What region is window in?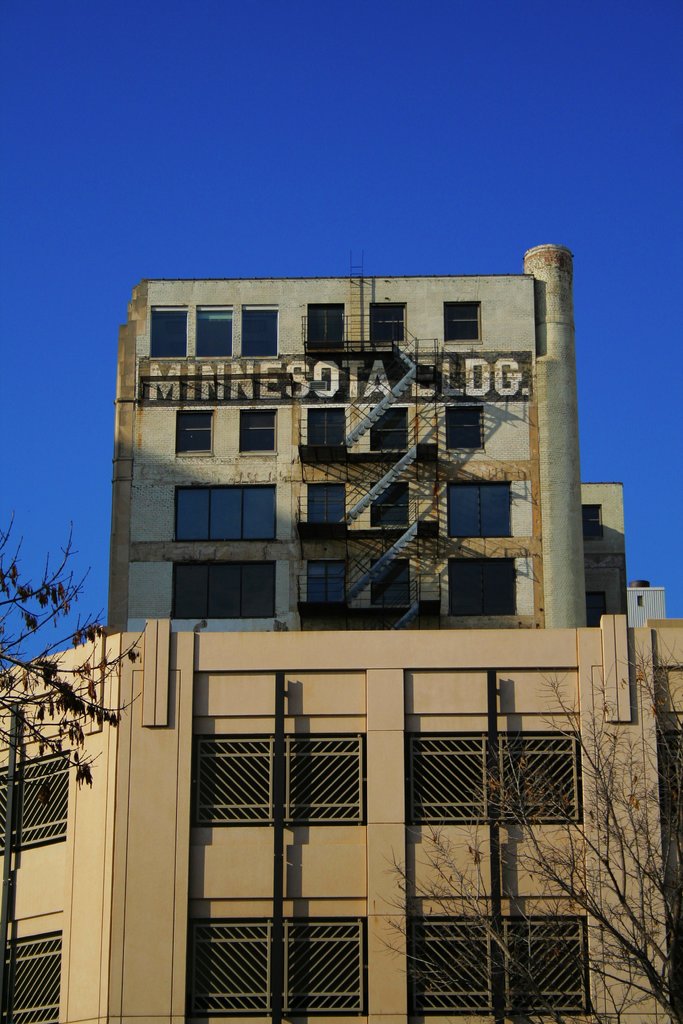
x1=190, y1=917, x2=367, y2=1015.
